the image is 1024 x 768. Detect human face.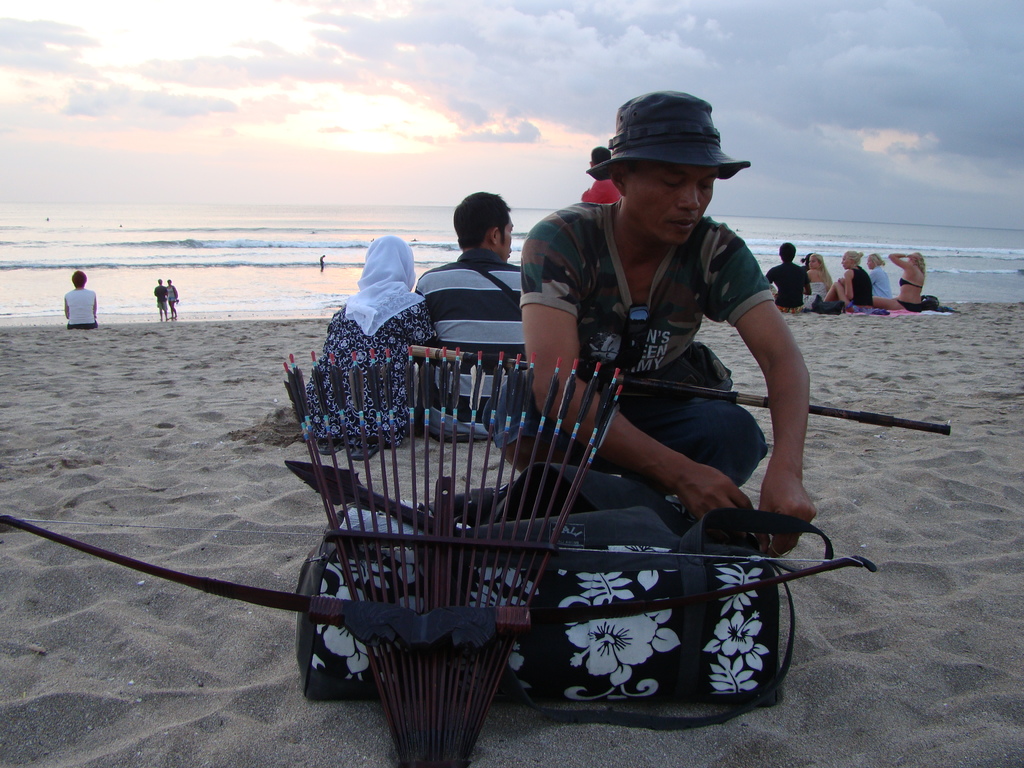
Detection: bbox(498, 209, 514, 260).
